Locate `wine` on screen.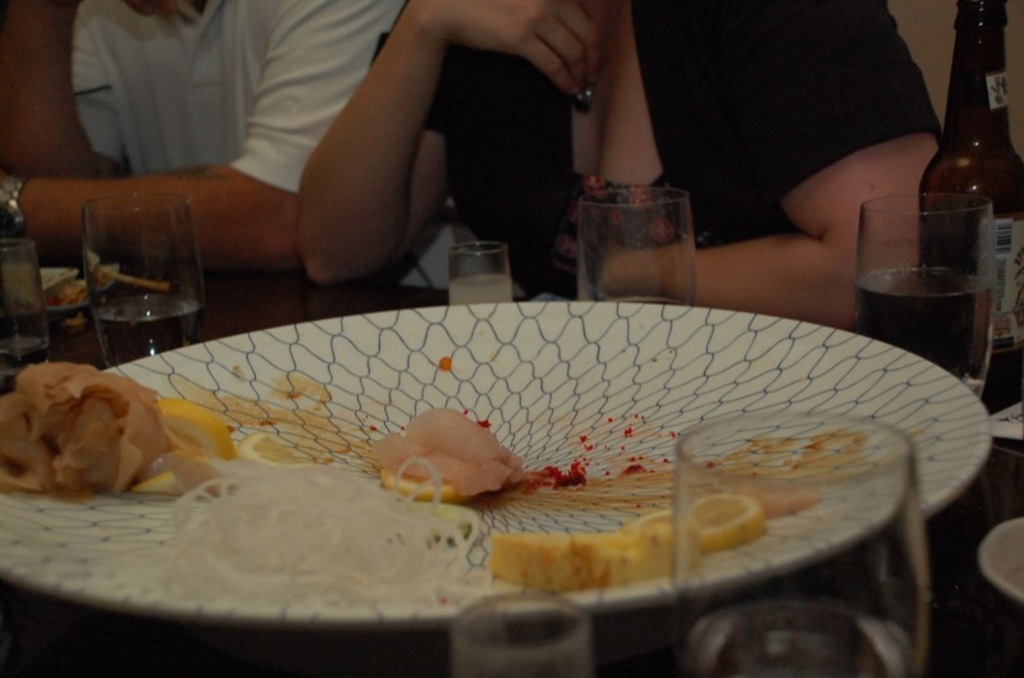
On screen at bbox=[859, 261, 996, 393].
